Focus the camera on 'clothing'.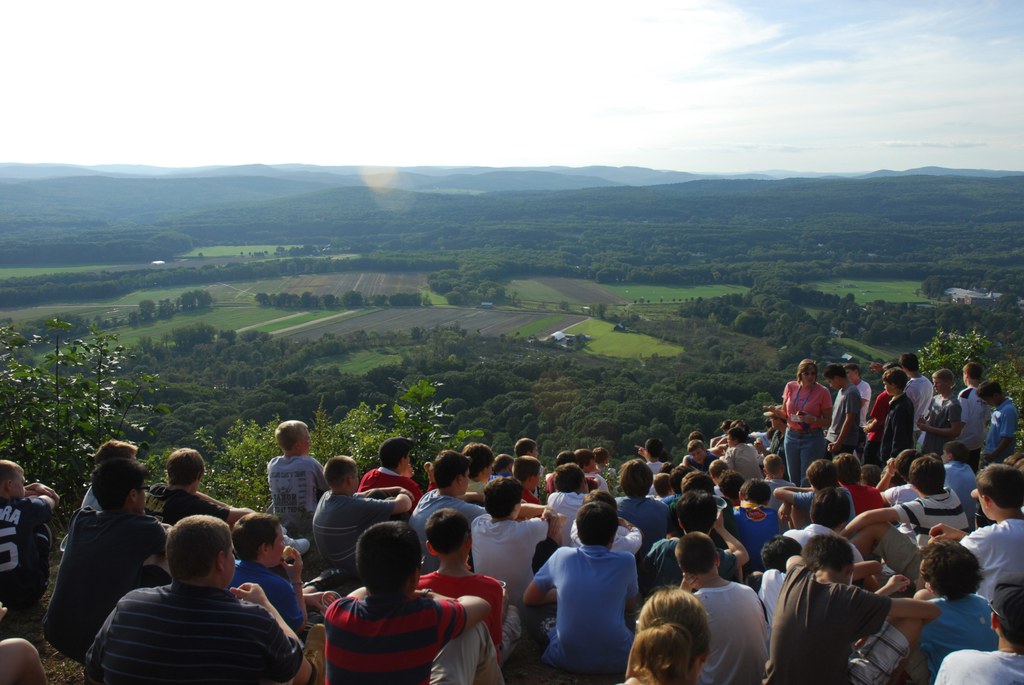
Focus region: 716:497:732:545.
